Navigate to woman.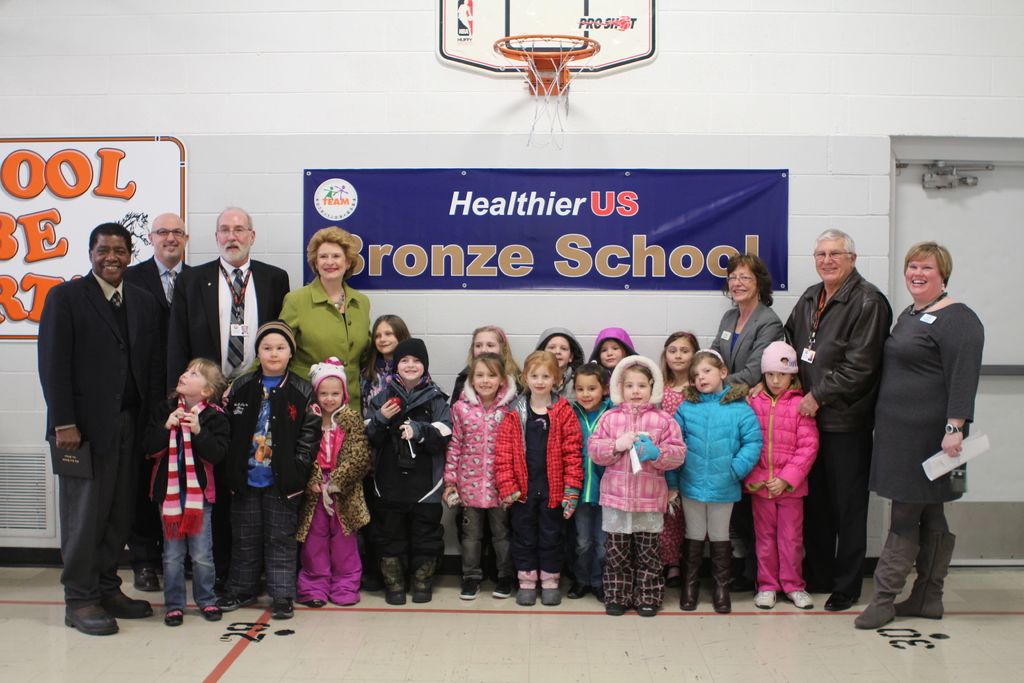
Navigation target: <region>705, 251, 788, 391</region>.
